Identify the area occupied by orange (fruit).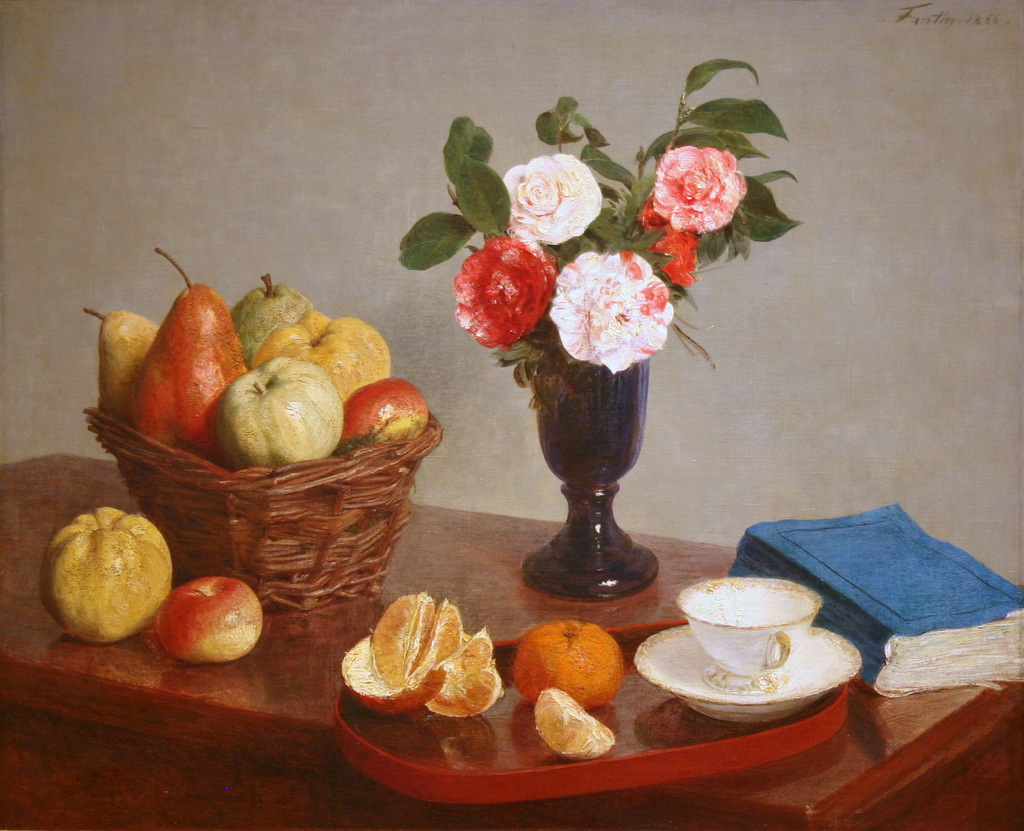
Area: box(524, 636, 634, 713).
